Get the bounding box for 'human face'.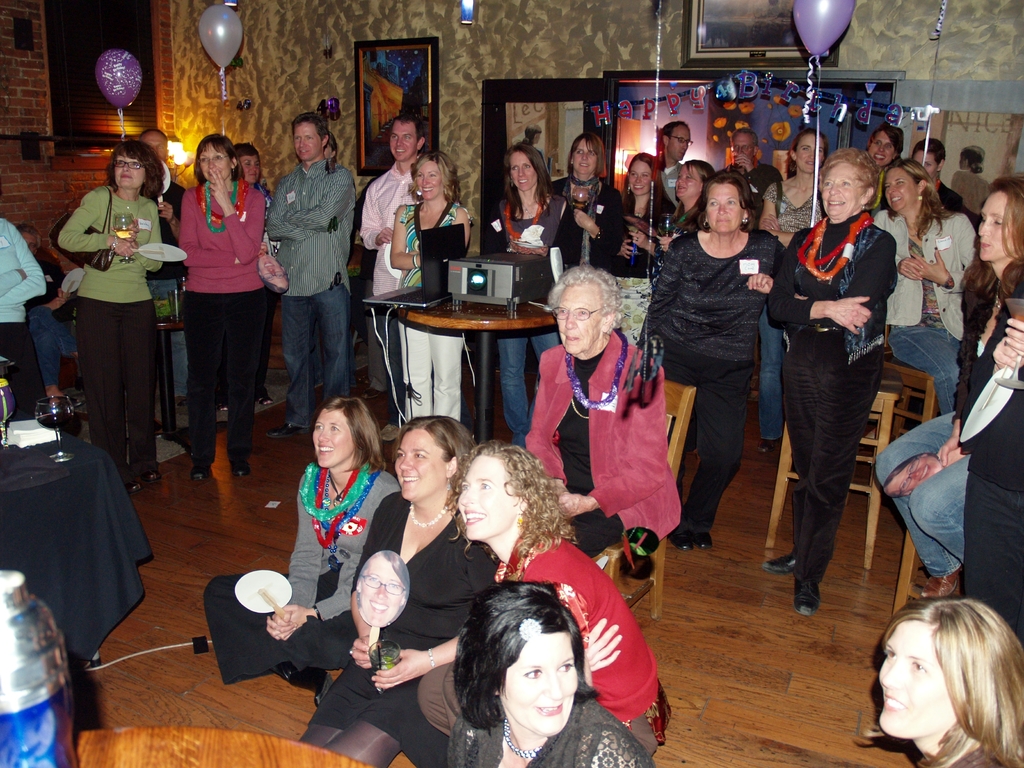
left=508, top=152, right=536, bottom=192.
